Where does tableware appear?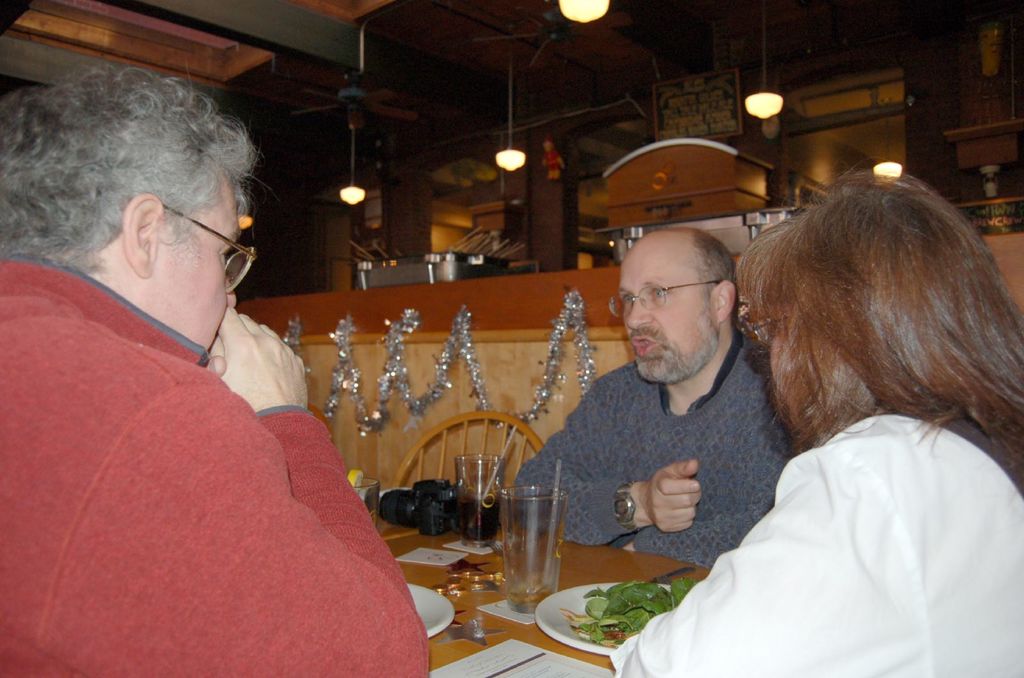
Appears at <box>409,579,454,639</box>.
